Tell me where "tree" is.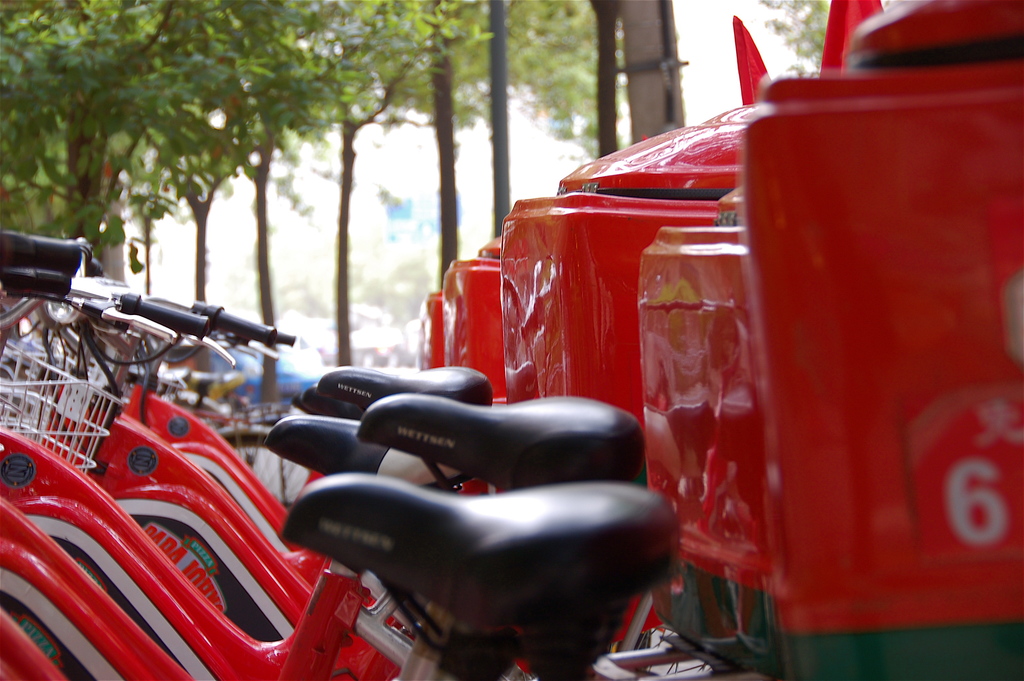
"tree" is at (585,0,632,159).
